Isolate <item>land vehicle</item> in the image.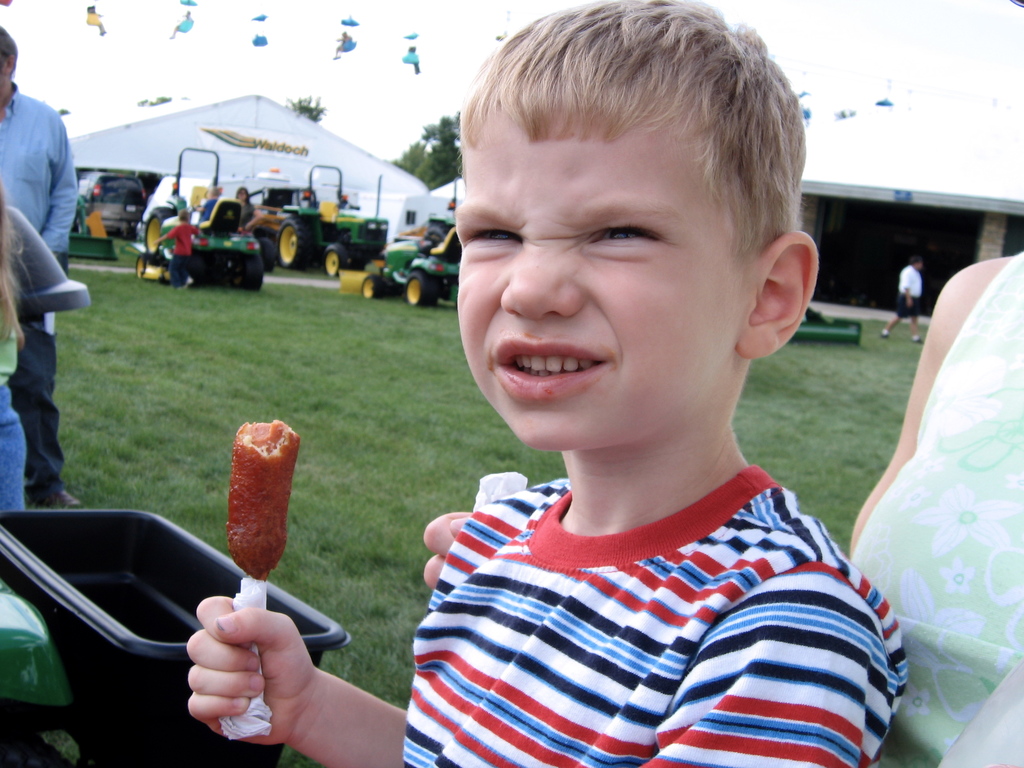
Isolated region: 138, 147, 265, 287.
